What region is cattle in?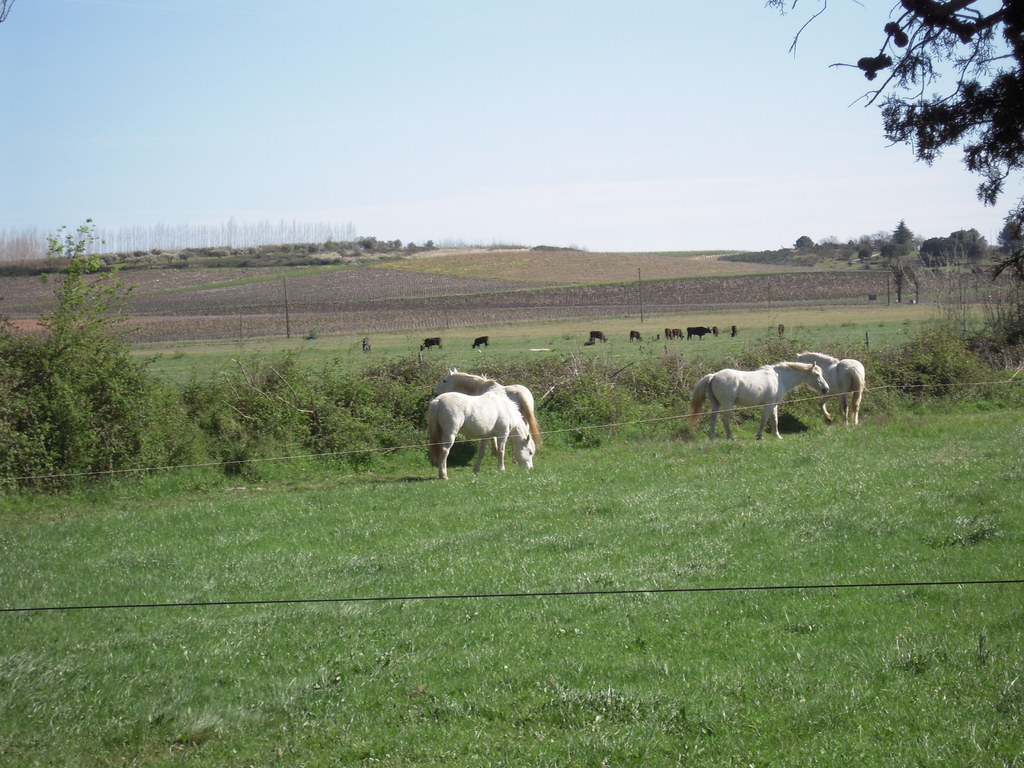
l=430, t=392, r=534, b=480.
